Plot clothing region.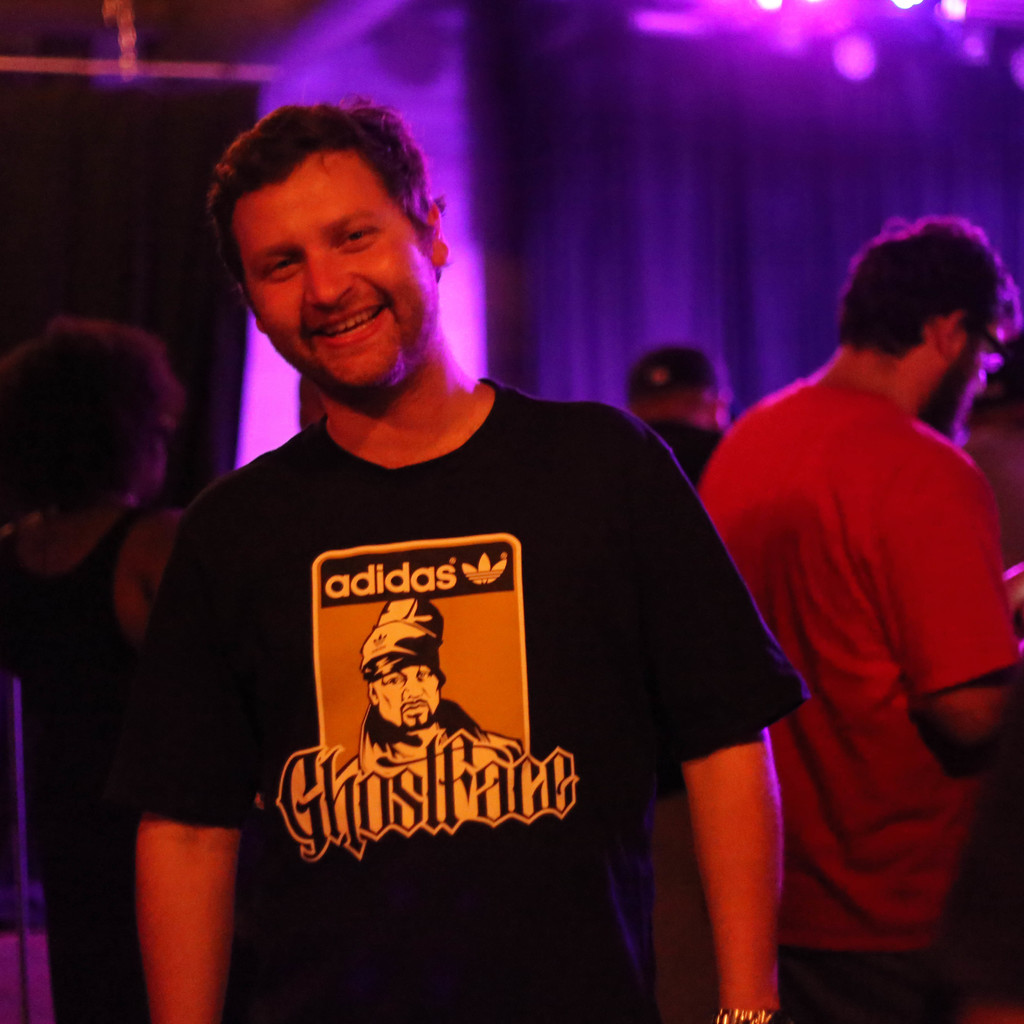
Plotted at 794 946 978 1020.
